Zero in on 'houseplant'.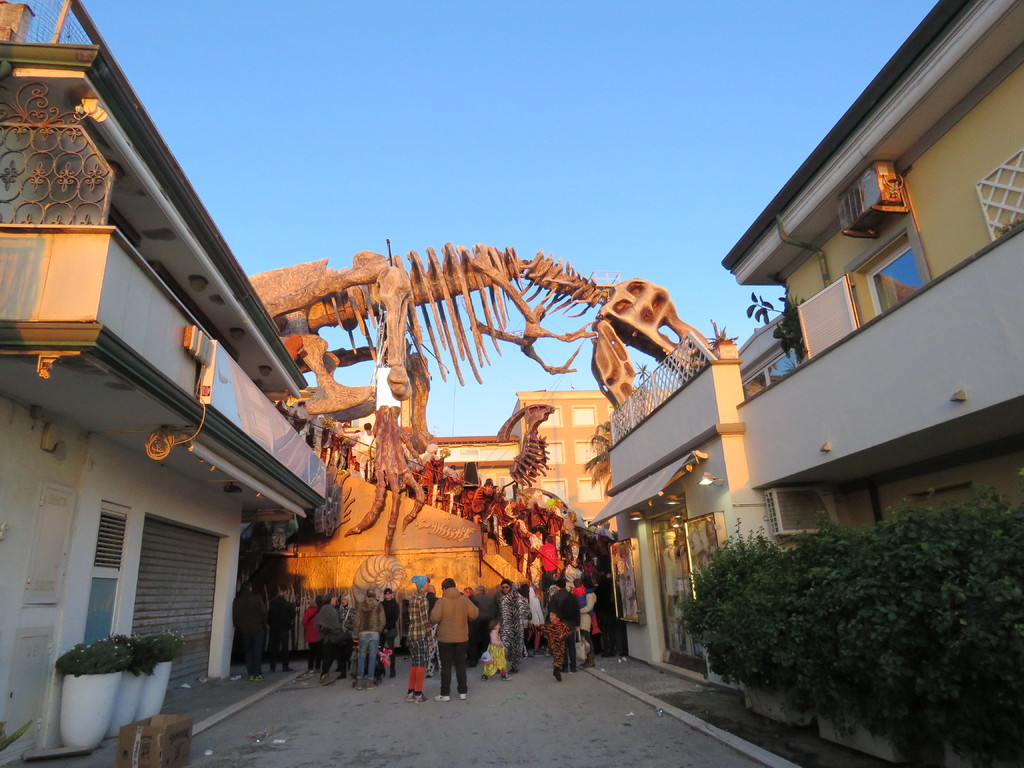
Zeroed in: l=133, t=624, r=188, b=719.
